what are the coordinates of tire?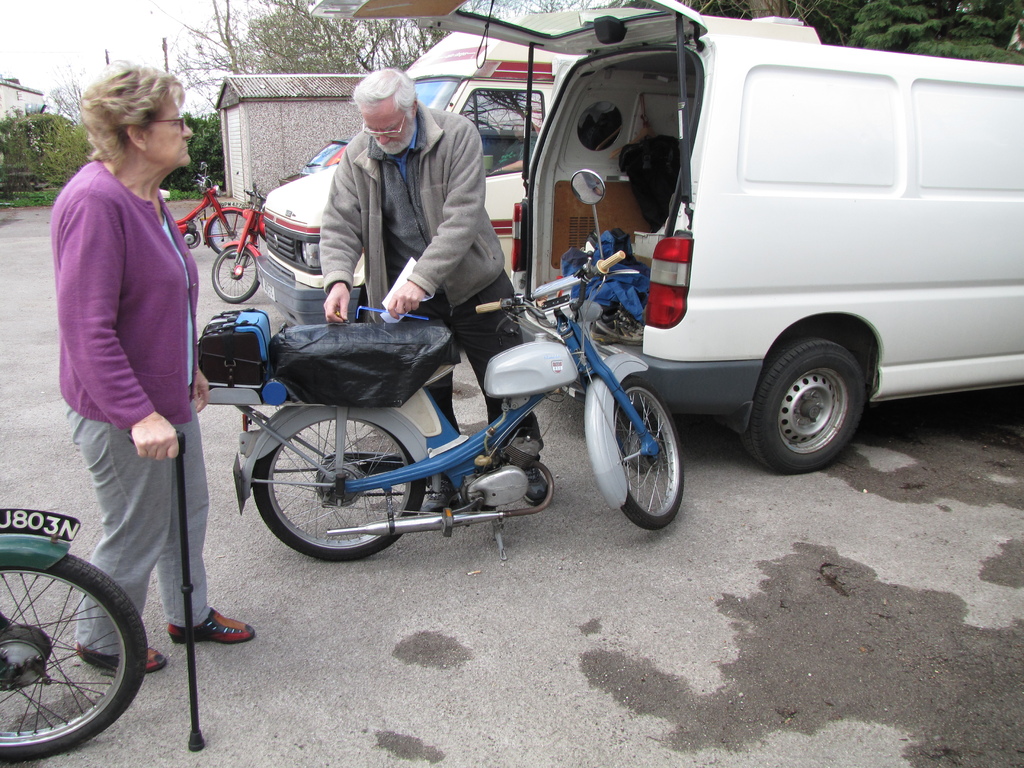
crop(0, 547, 143, 749).
